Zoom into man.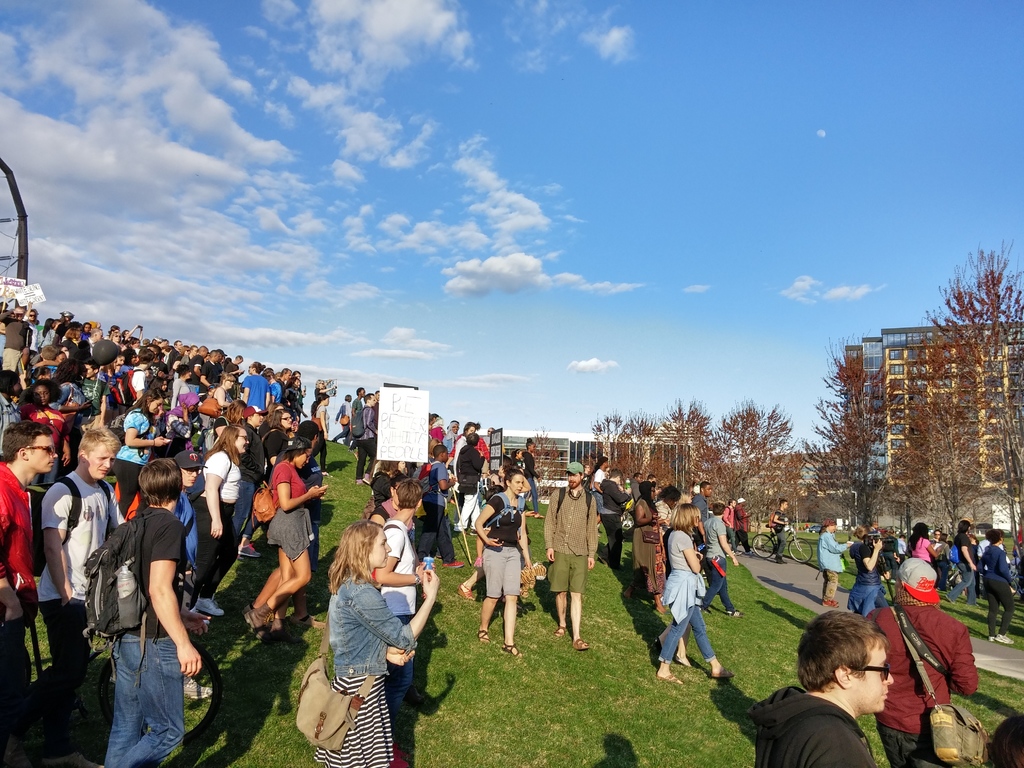
Zoom target: pyautogui.locateOnScreen(701, 499, 753, 622).
